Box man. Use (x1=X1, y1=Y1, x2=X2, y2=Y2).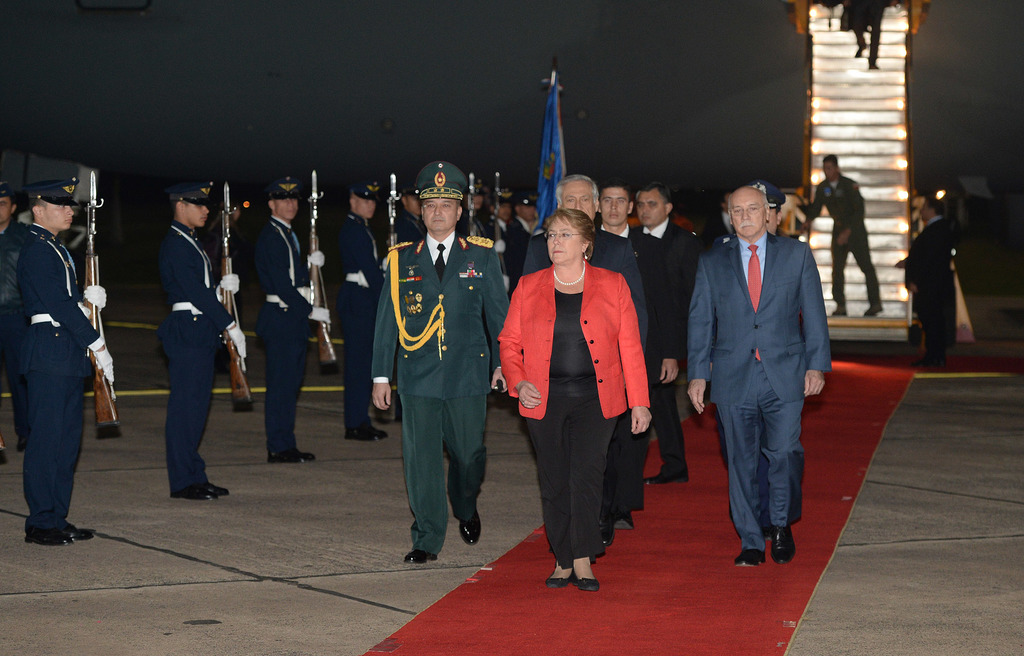
(x1=452, y1=165, x2=500, y2=250).
